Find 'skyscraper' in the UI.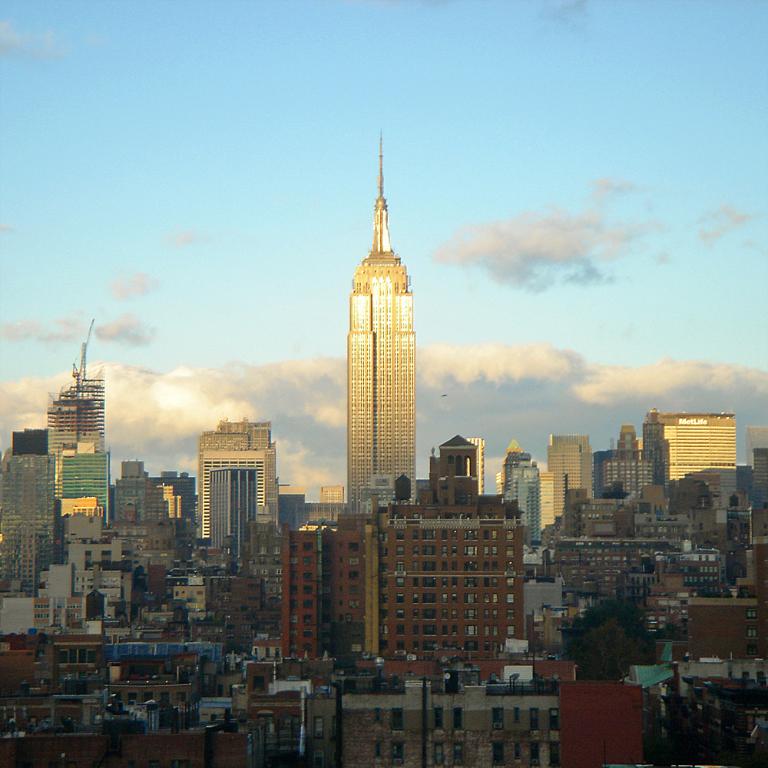
UI element at Rect(347, 124, 418, 513).
